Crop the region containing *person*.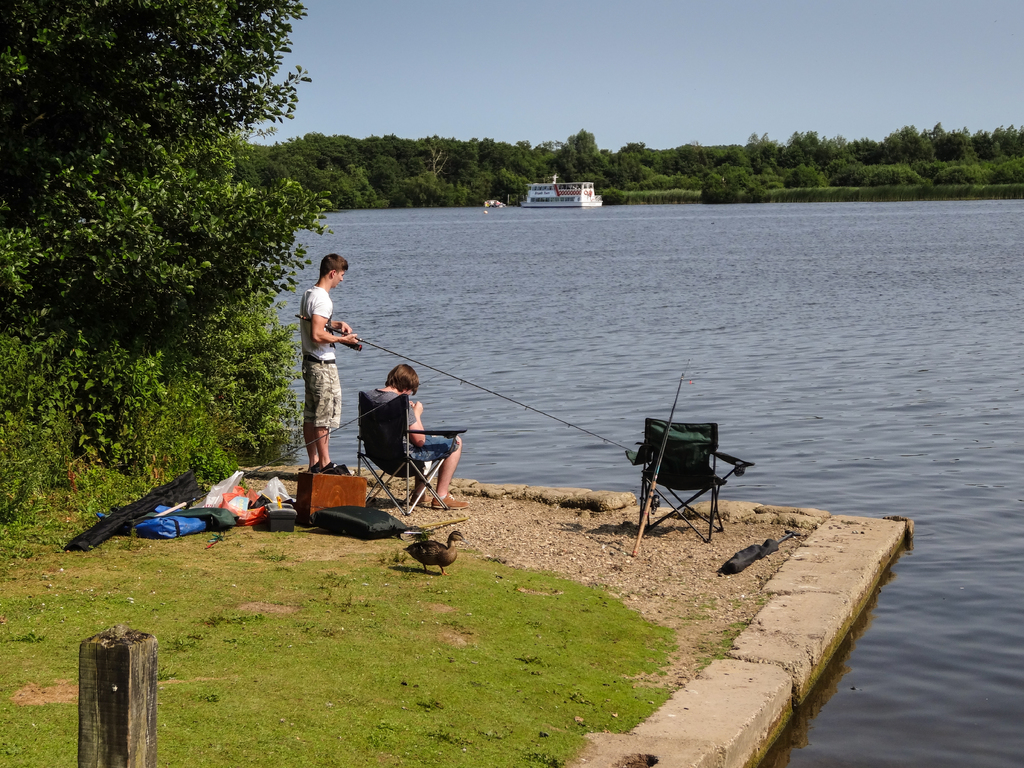
Crop region: 285 246 356 471.
